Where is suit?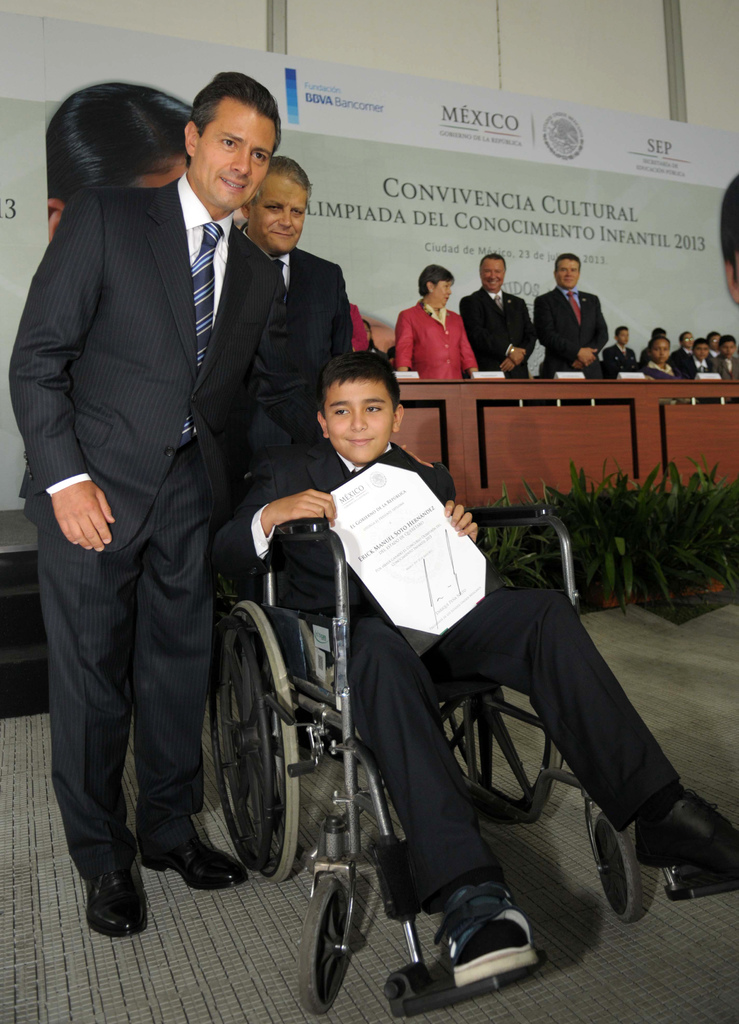
box=[678, 348, 690, 376].
